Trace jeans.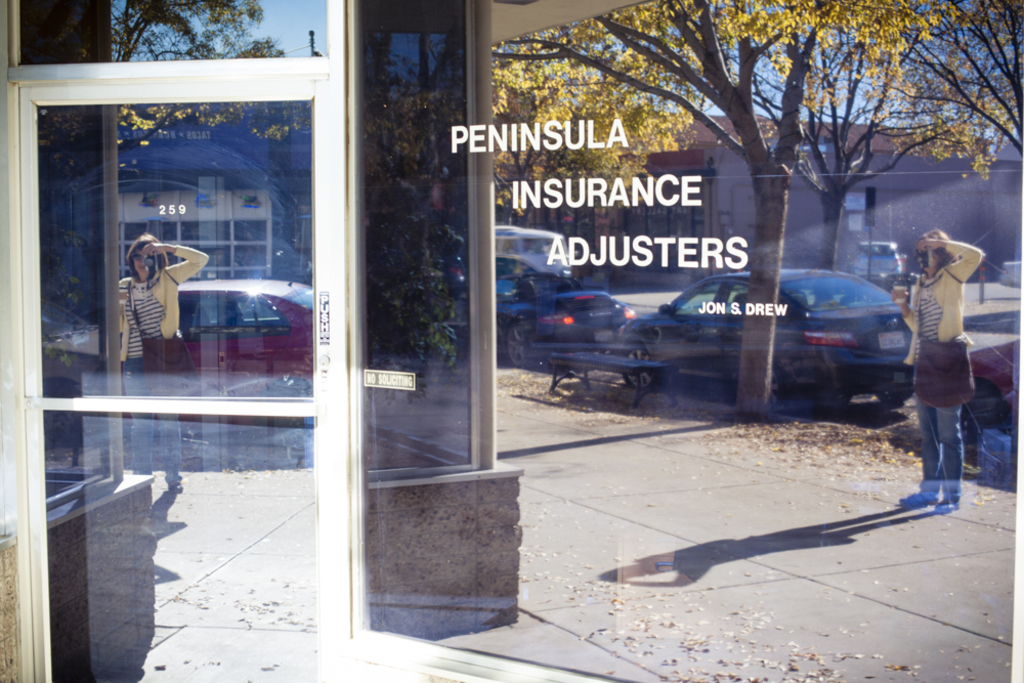
Traced to detection(123, 360, 180, 482).
